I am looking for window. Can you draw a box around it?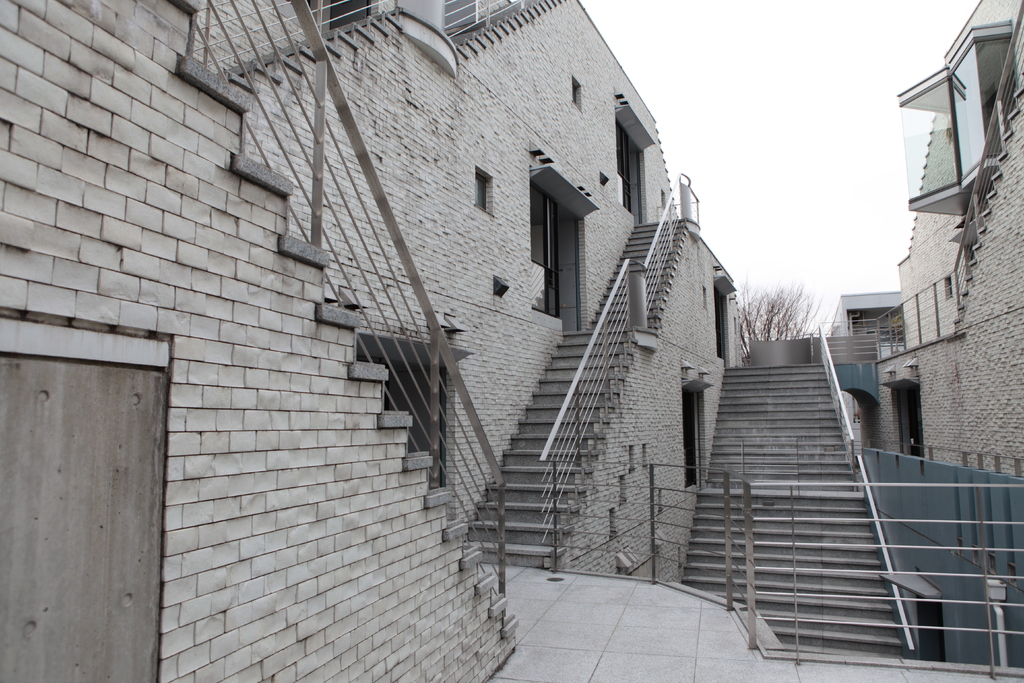
Sure, the bounding box is [left=472, top=164, right=492, bottom=210].
